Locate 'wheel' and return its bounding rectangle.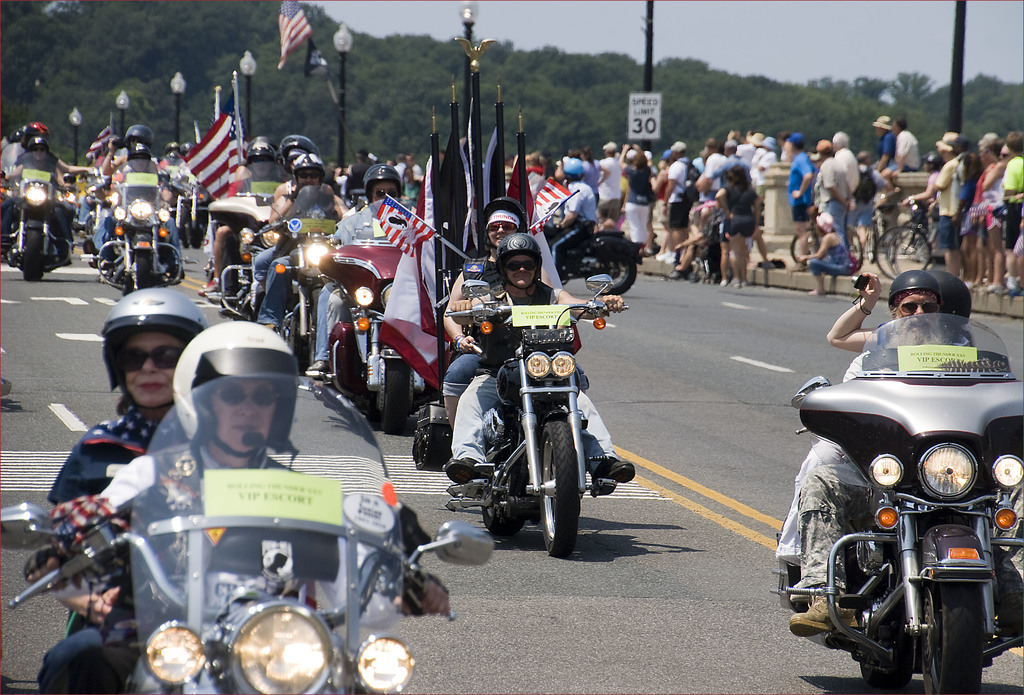
x1=293 y1=304 x2=312 y2=368.
